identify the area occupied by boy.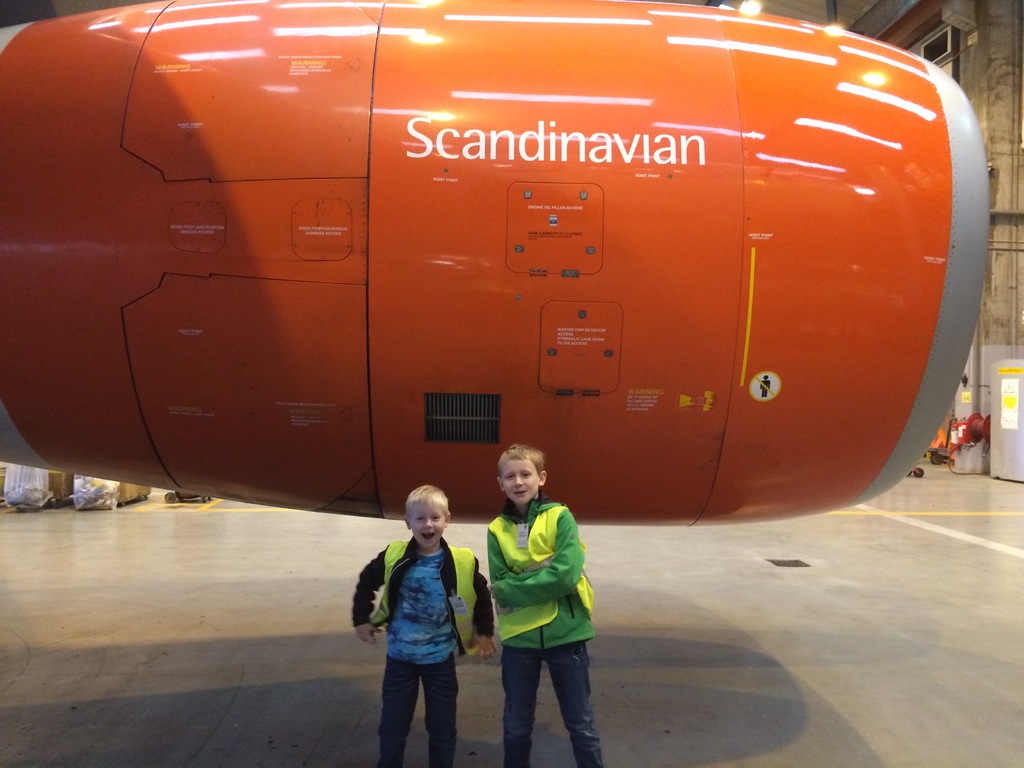
Area: pyautogui.locateOnScreen(483, 440, 605, 767).
